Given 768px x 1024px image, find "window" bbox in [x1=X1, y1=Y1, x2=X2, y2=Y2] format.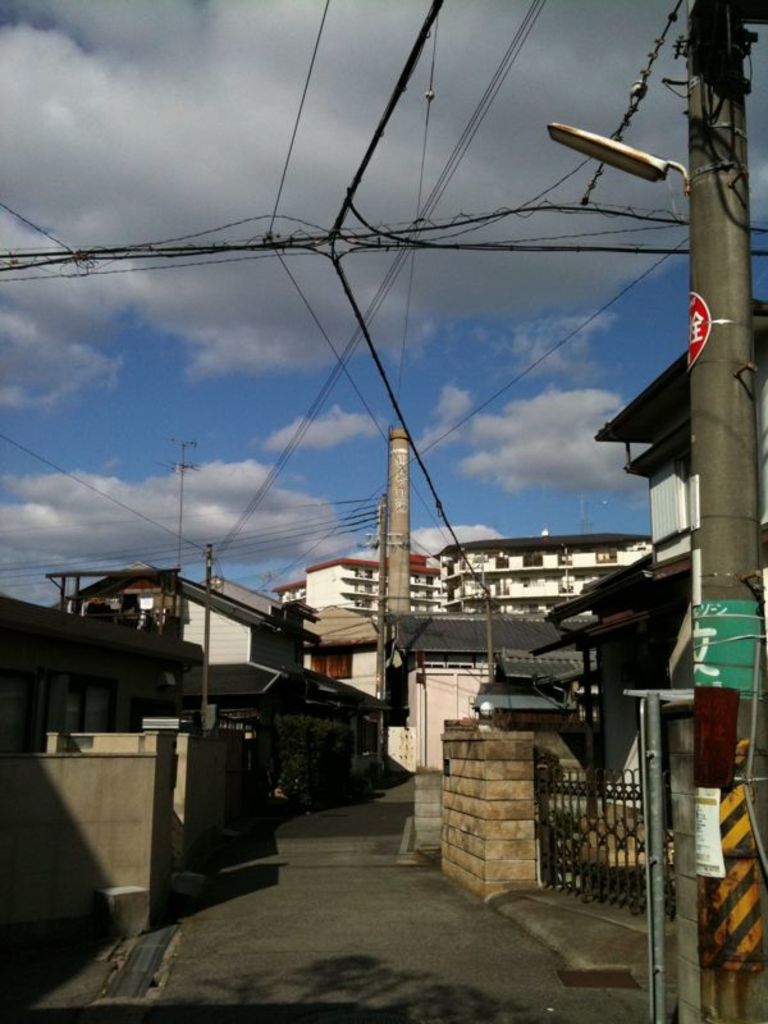
[x1=522, y1=545, x2=544, y2=570].
